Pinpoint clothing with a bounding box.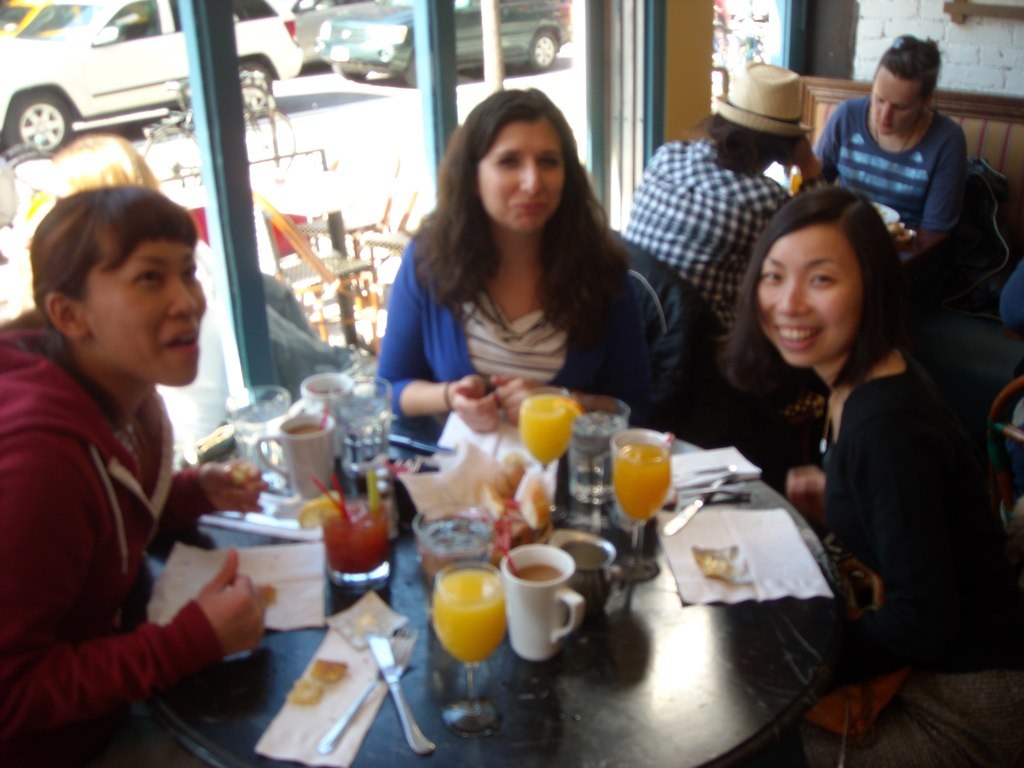
bbox=(370, 226, 663, 424).
